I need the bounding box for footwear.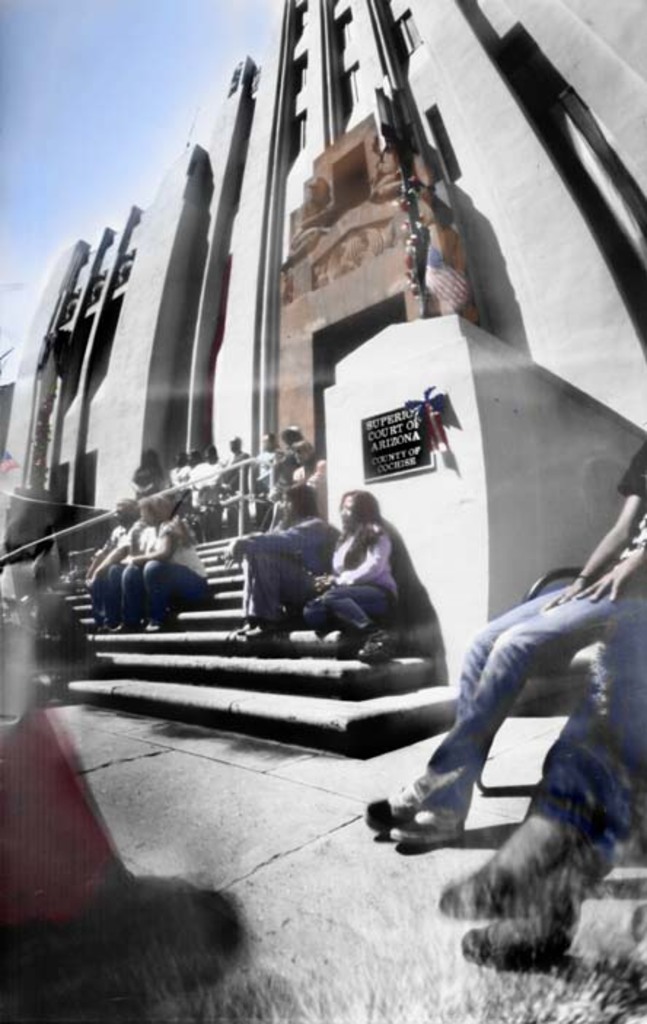
Here it is: crop(356, 625, 401, 661).
